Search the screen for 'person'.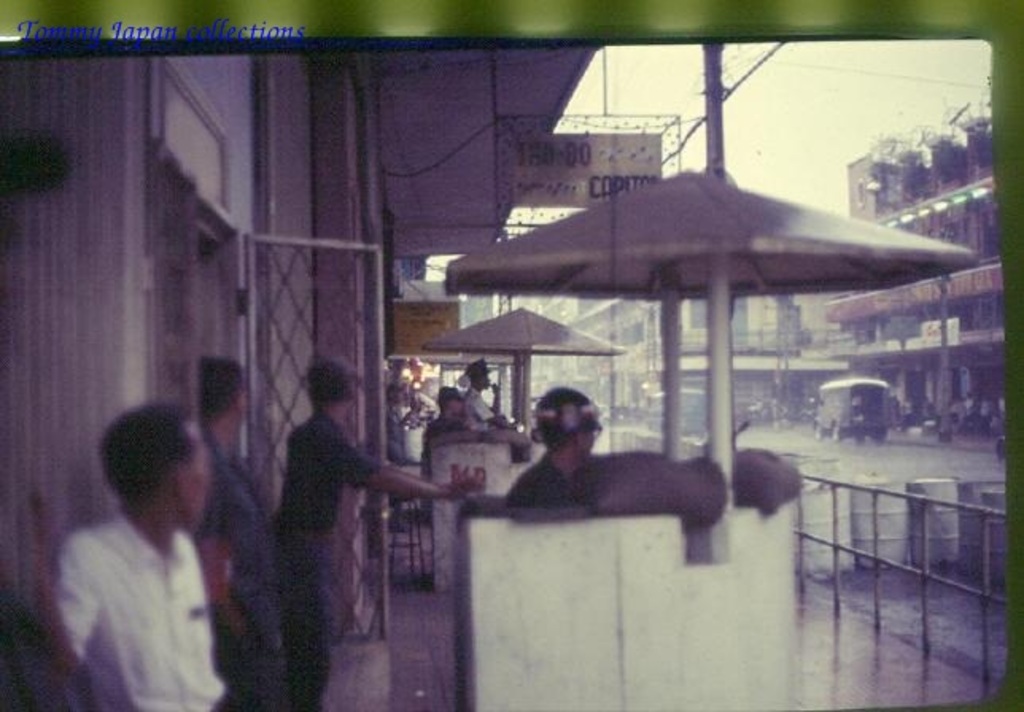
Found at region(460, 361, 502, 428).
